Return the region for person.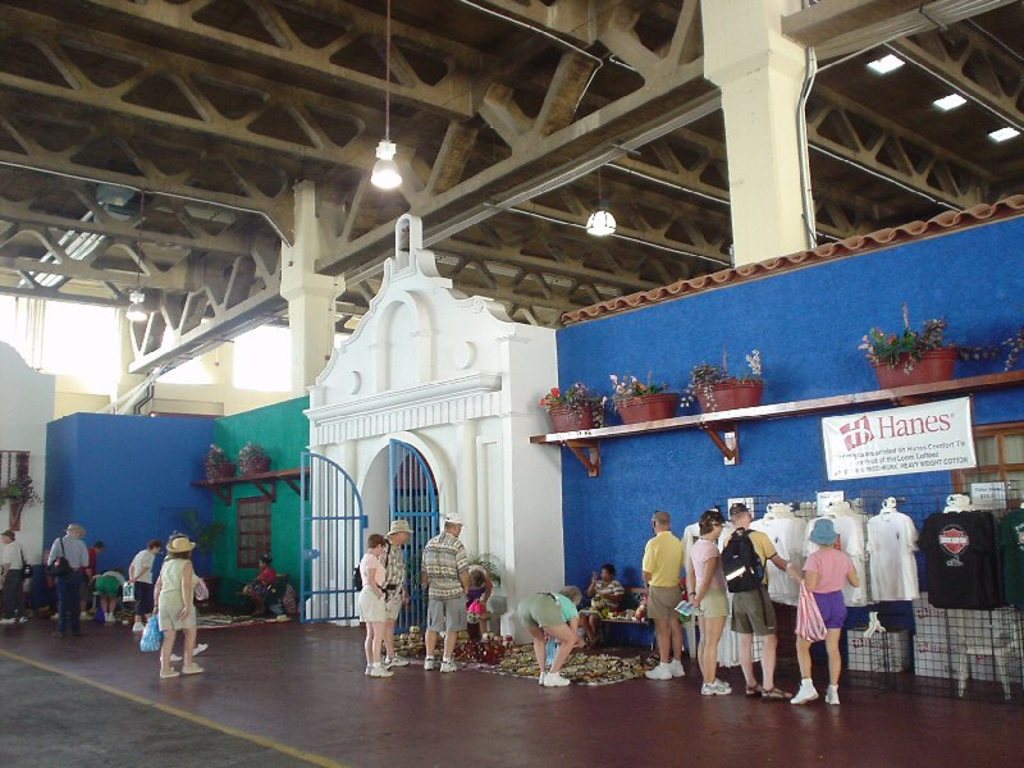
BBox(645, 511, 684, 677).
